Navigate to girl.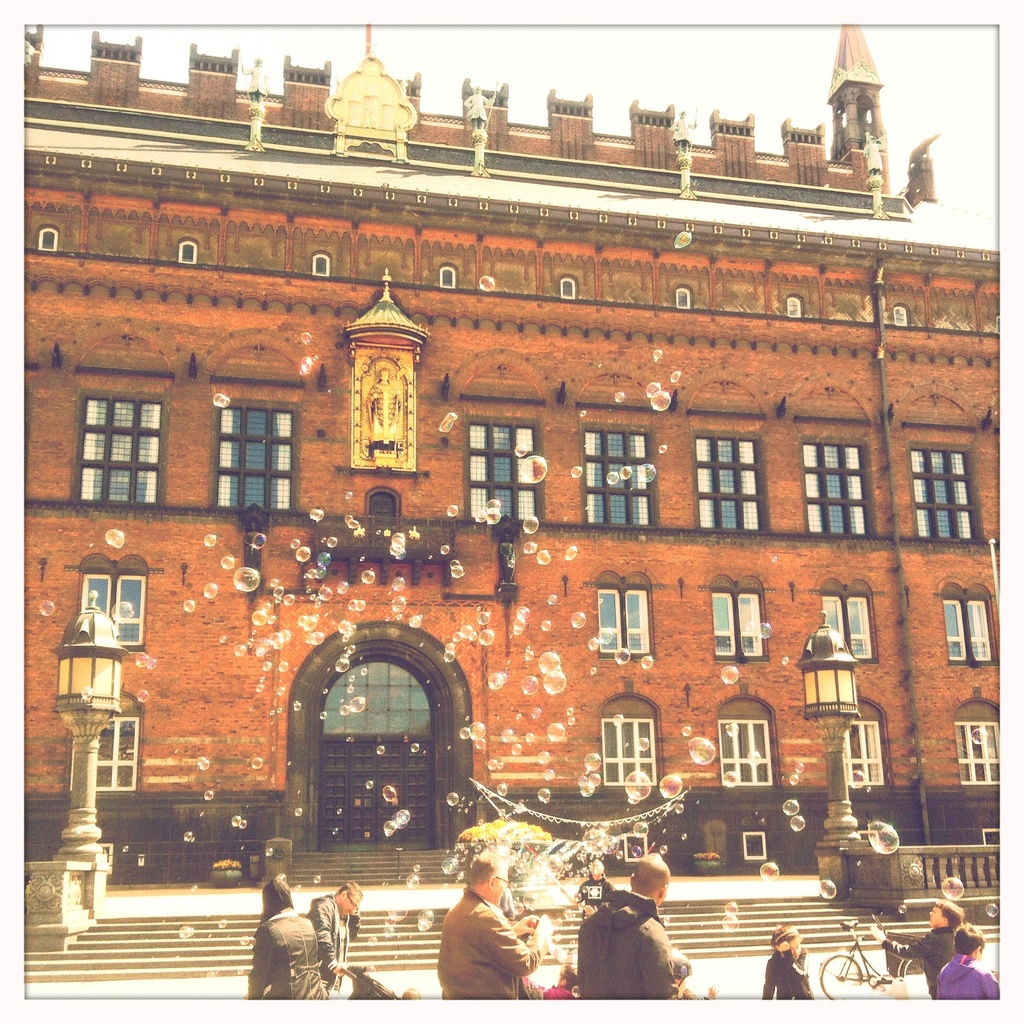
Navigation target: (x1=761, y1=920, x2=815, y2=1004).
